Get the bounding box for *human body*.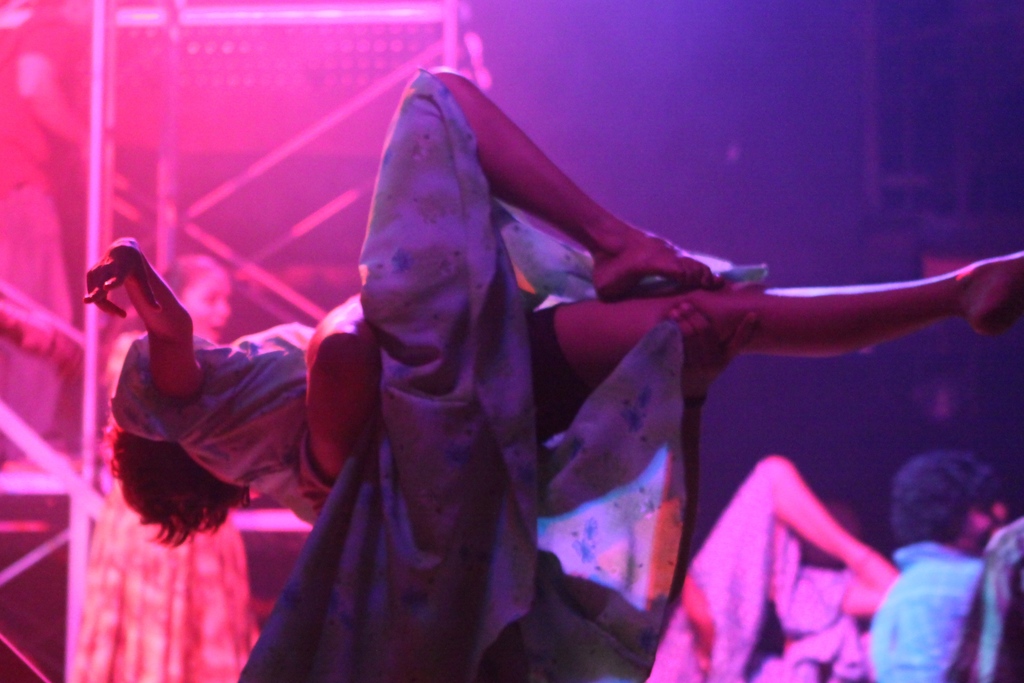
bbox(100, 49, 1009, 681).
